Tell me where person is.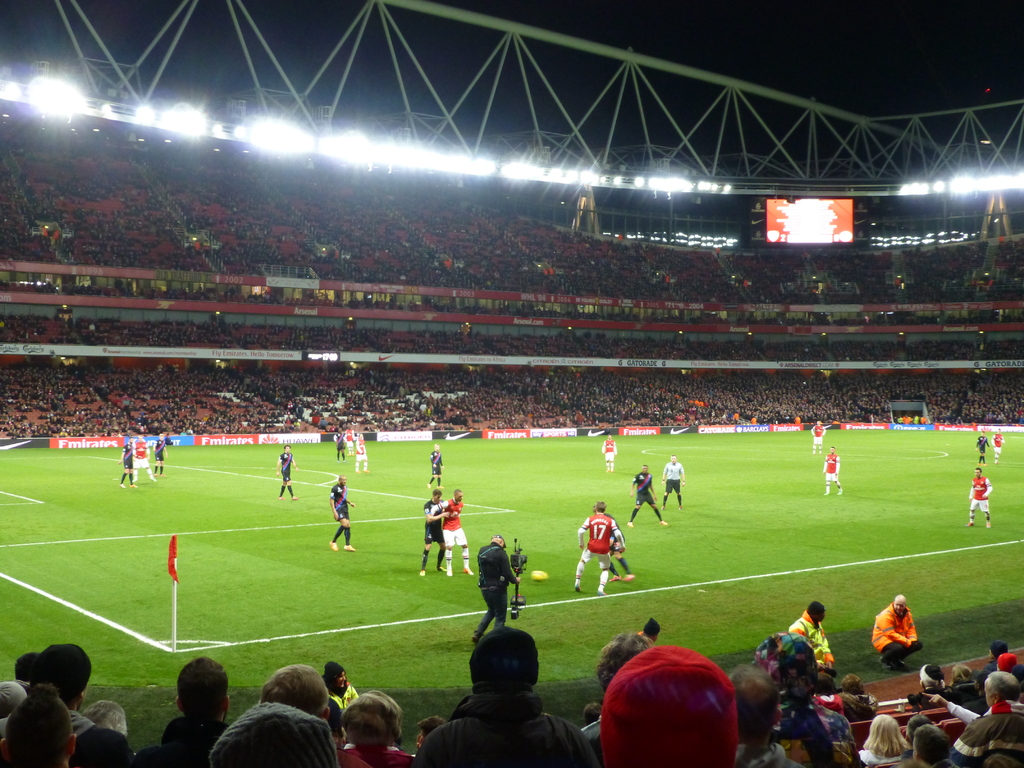
person is at <box>968,474,998,529</box>.
